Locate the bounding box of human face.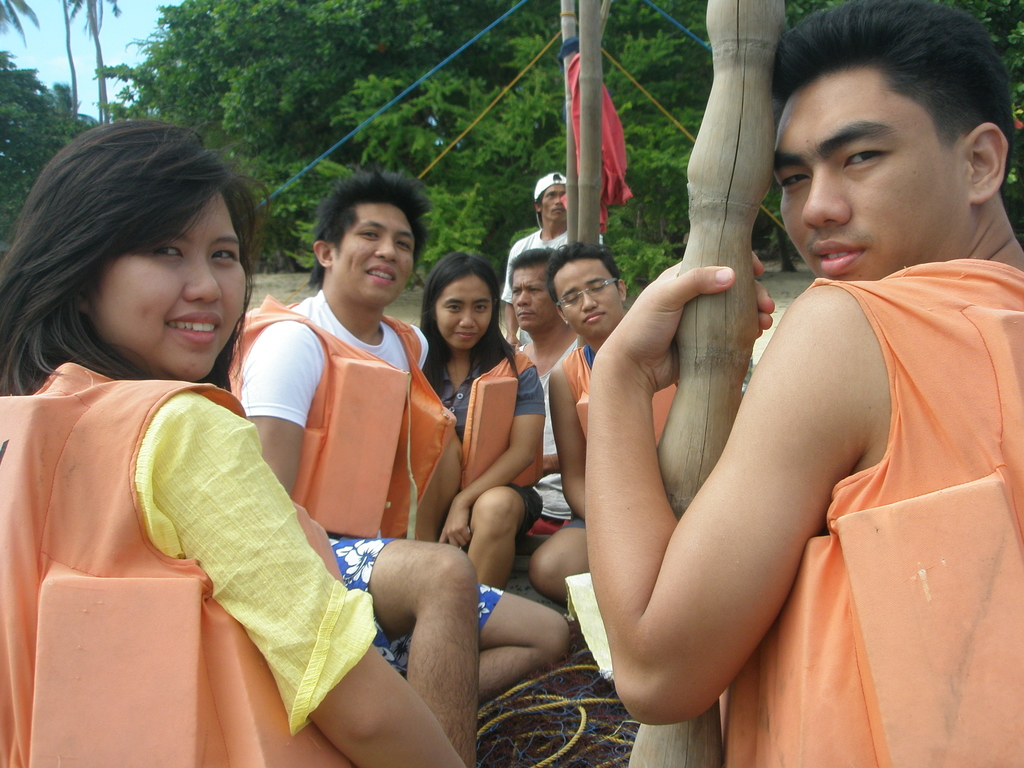
Bounding box: pyautogui.locateOnScreen(331, 202, 413, 310).
